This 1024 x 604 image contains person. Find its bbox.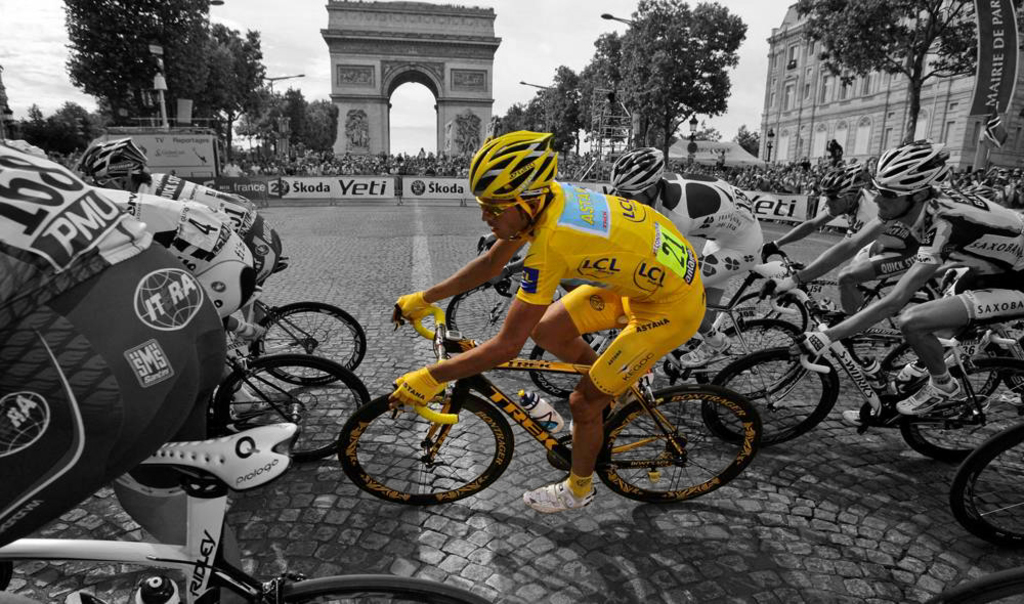
detection(389, 125, 711, 514).
